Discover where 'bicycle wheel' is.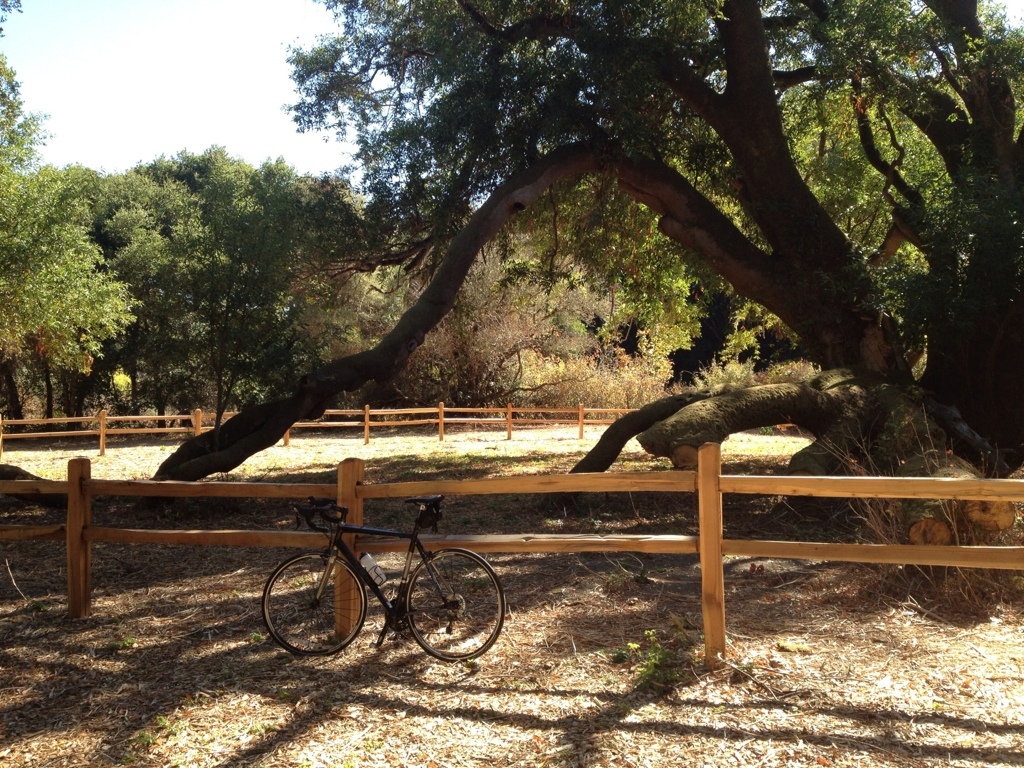
Discovered at Rect(268, 572, 358, 662).
